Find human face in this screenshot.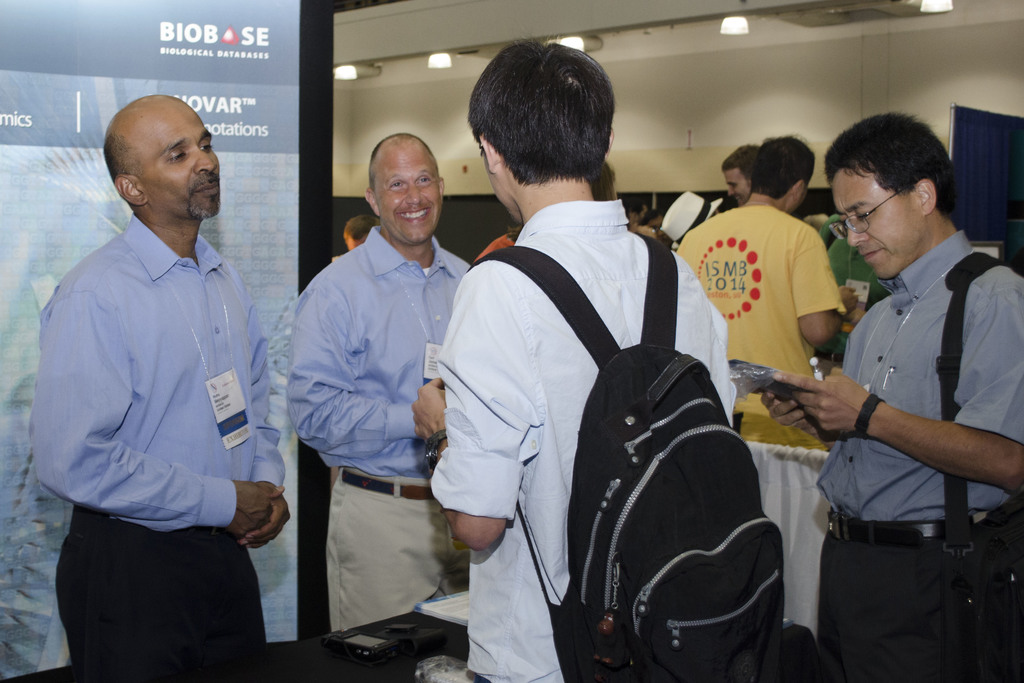
The bounding box for human face is detection(375, 154, 440, 243).
